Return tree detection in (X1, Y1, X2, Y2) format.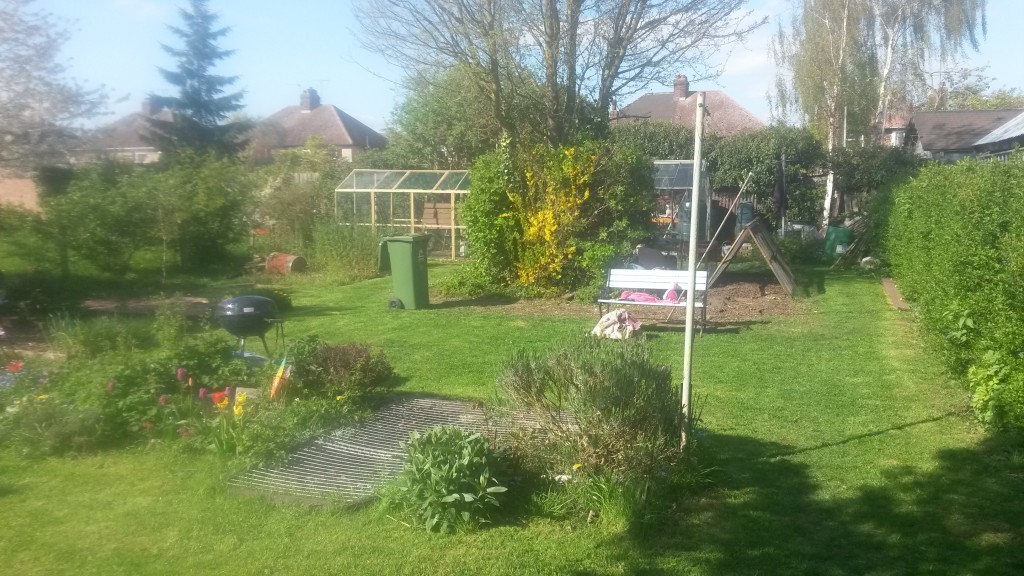
(127, 0, 253, 266).
